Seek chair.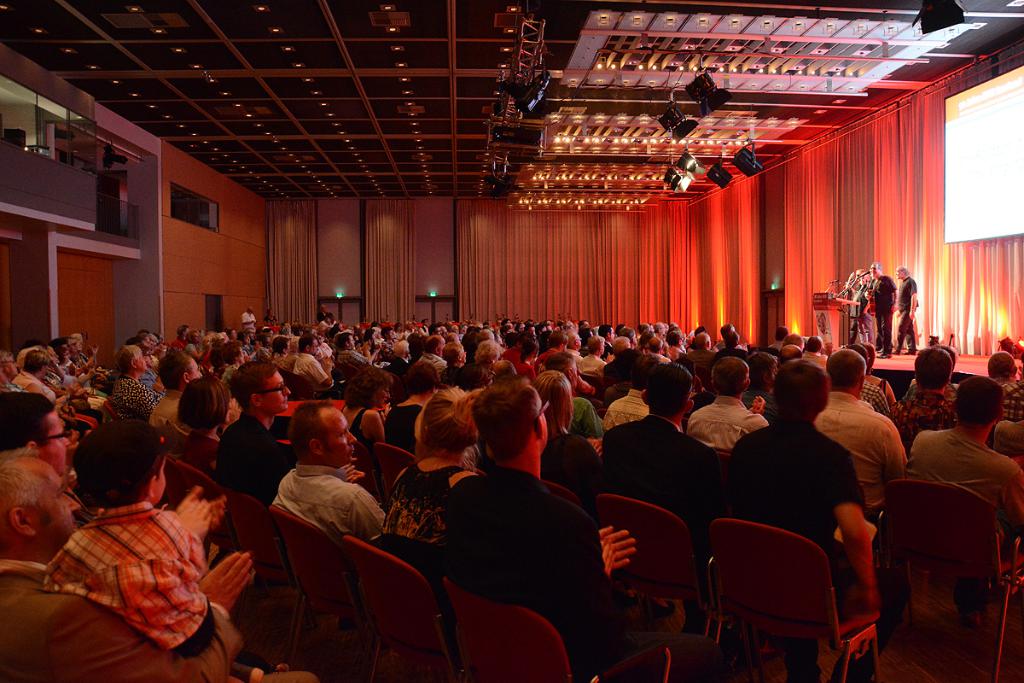
box=[709, 517, 881, 681].
